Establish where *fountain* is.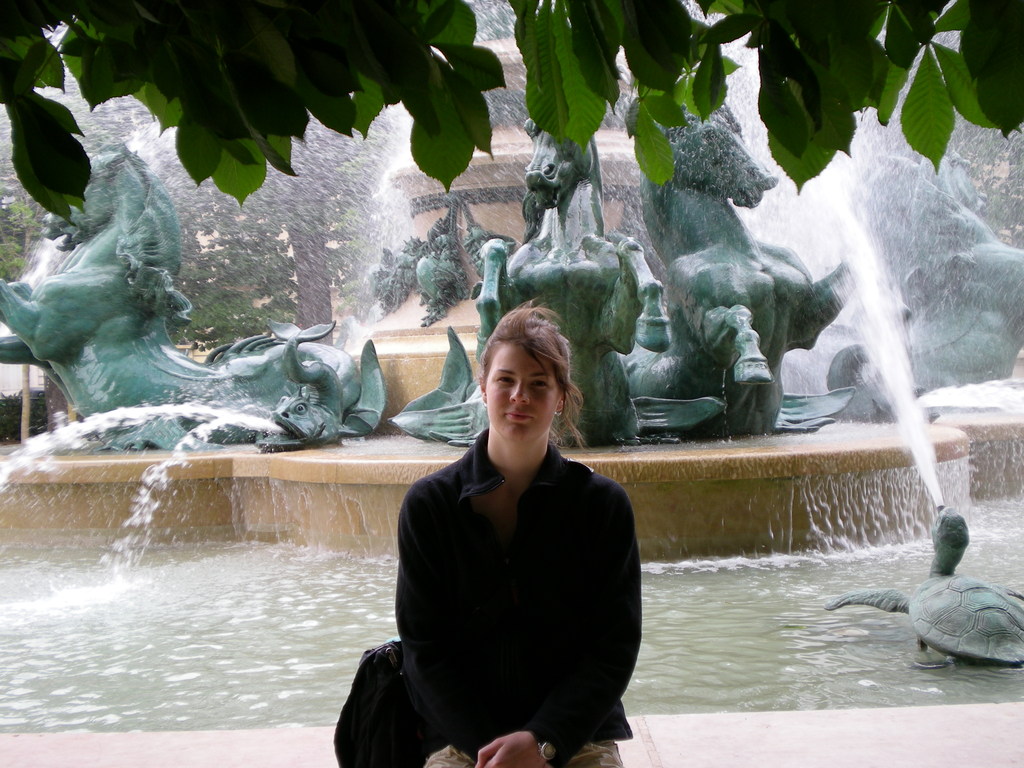
Established at (x1=70, y1=35, x2=867, y2=767).
